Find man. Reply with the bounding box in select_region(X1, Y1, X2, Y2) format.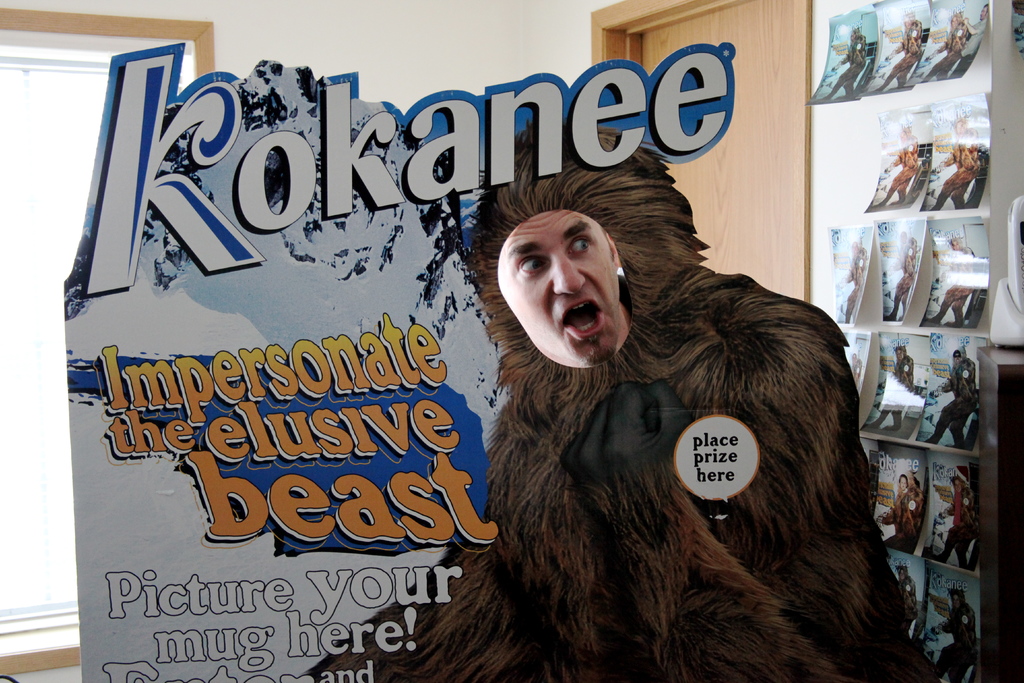
select_region(922, 345, 979, 450).
